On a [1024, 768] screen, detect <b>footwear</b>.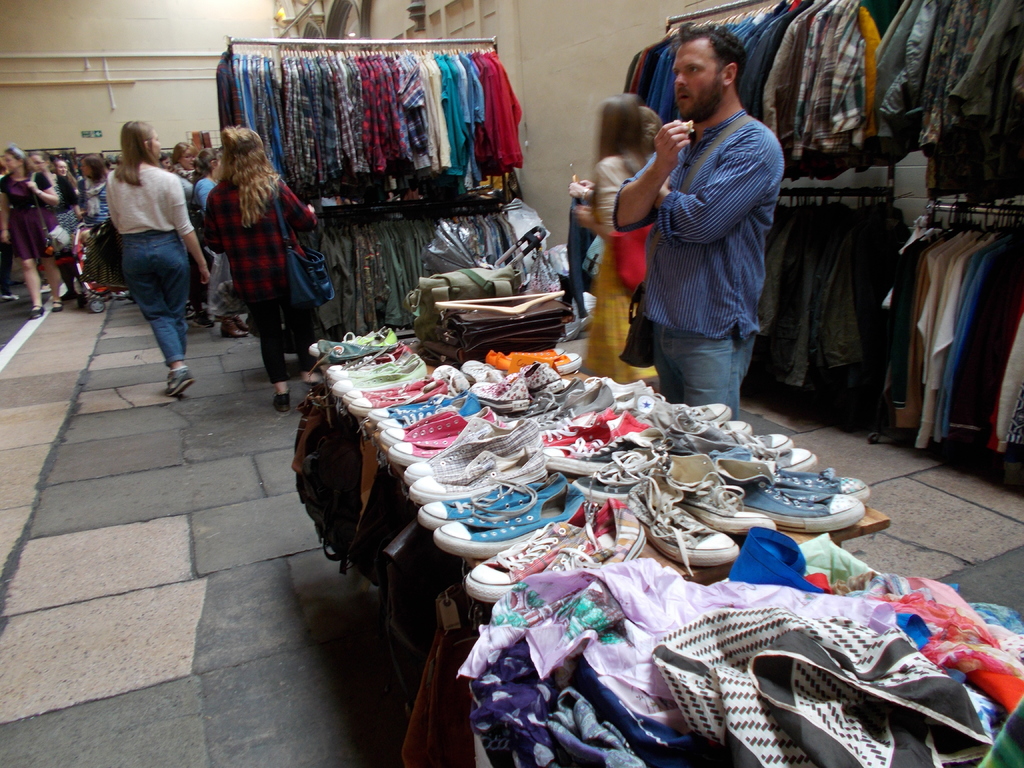
rect(272, 387, 292, 410).
